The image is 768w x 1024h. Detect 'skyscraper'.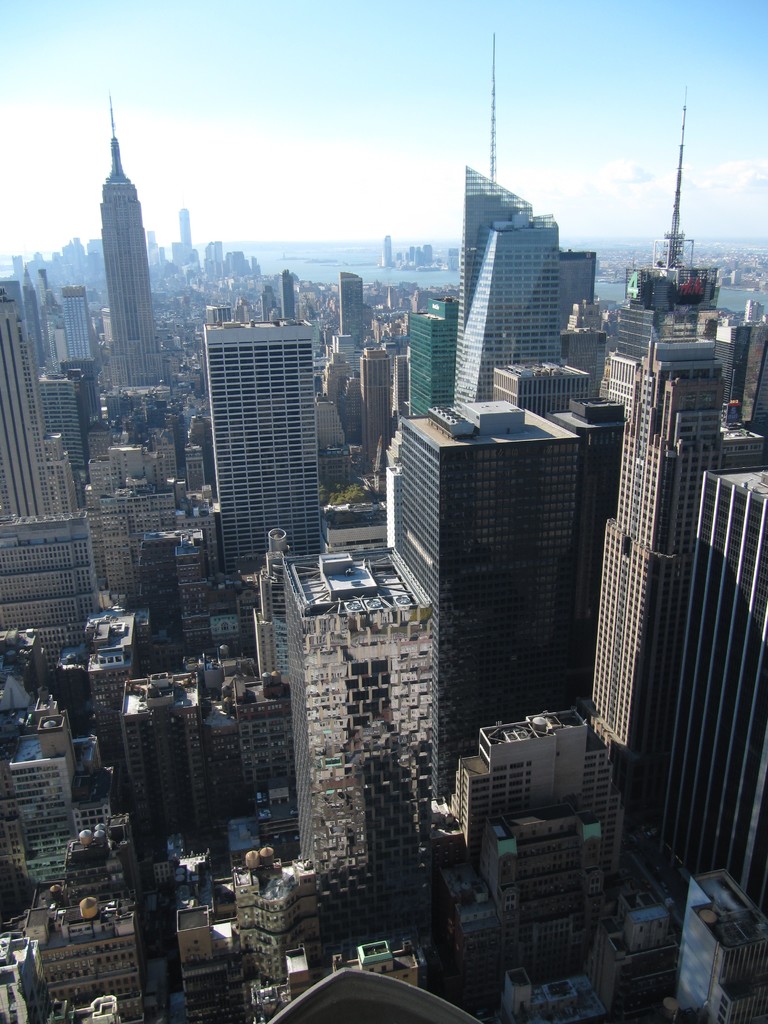
Detection: detection(239, 924, 467, 1023).
